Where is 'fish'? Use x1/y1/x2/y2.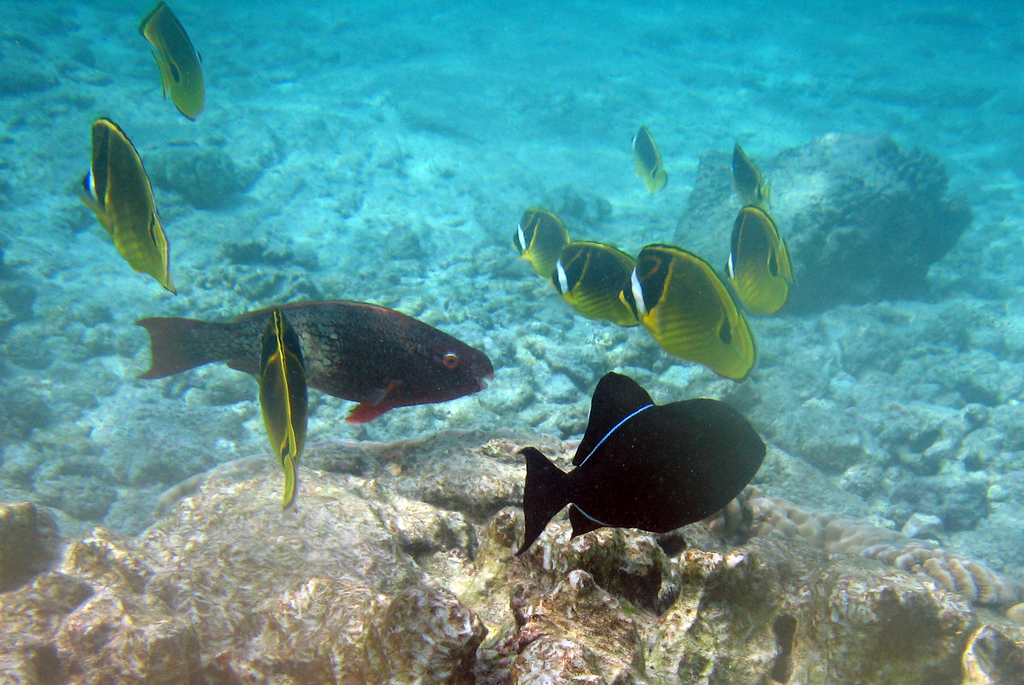
621/240/758/380.
